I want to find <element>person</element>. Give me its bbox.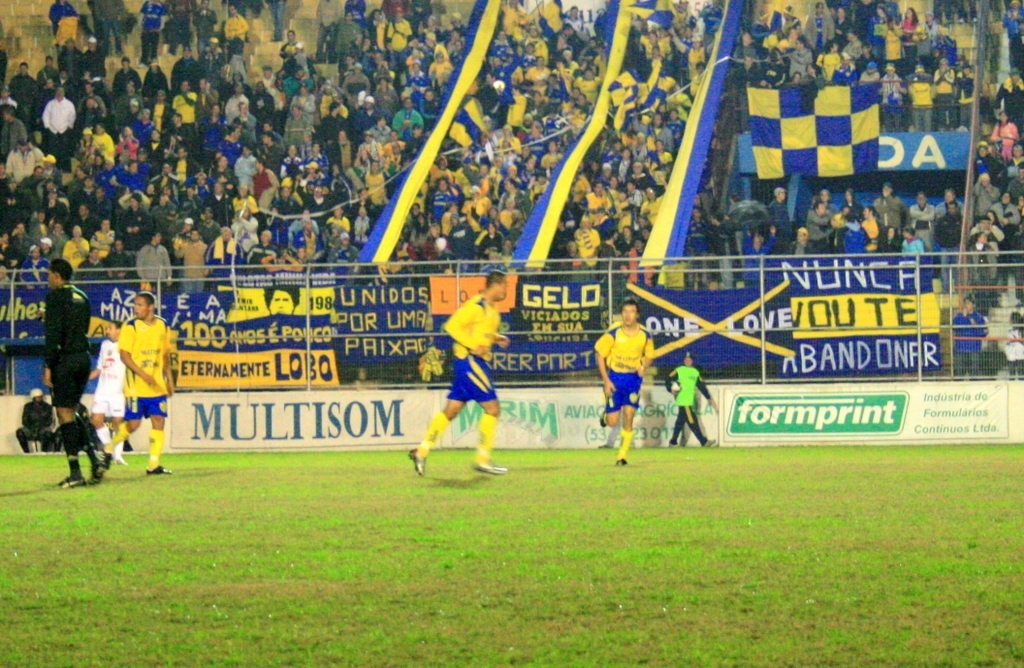
locate(111, 291, 175, 474).
